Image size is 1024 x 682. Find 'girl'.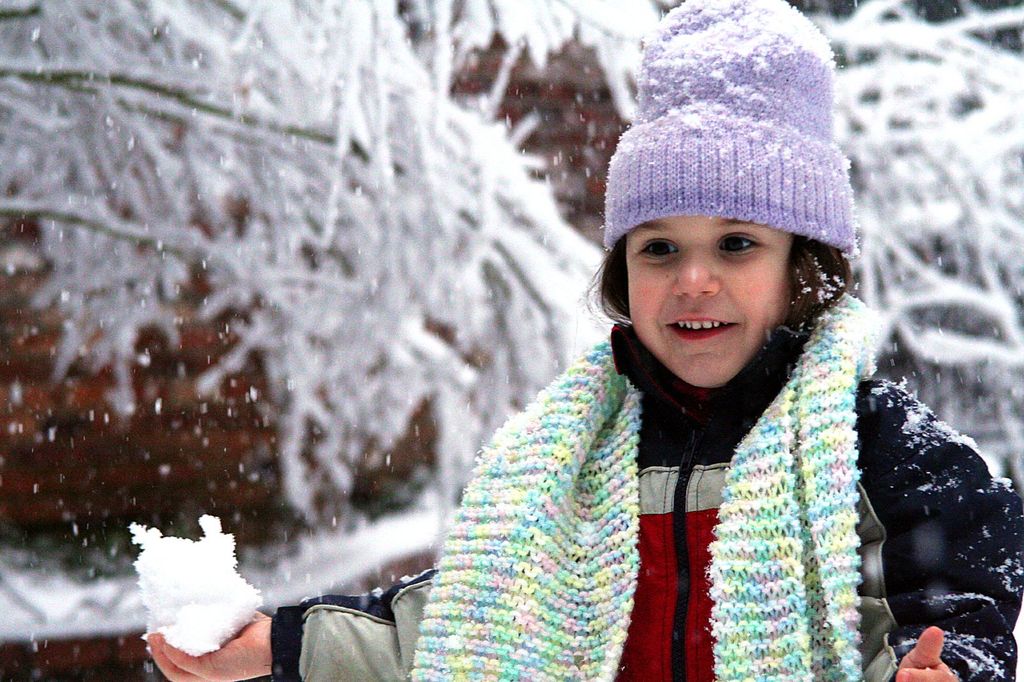
select_region(144, 0, 1023, 681).
